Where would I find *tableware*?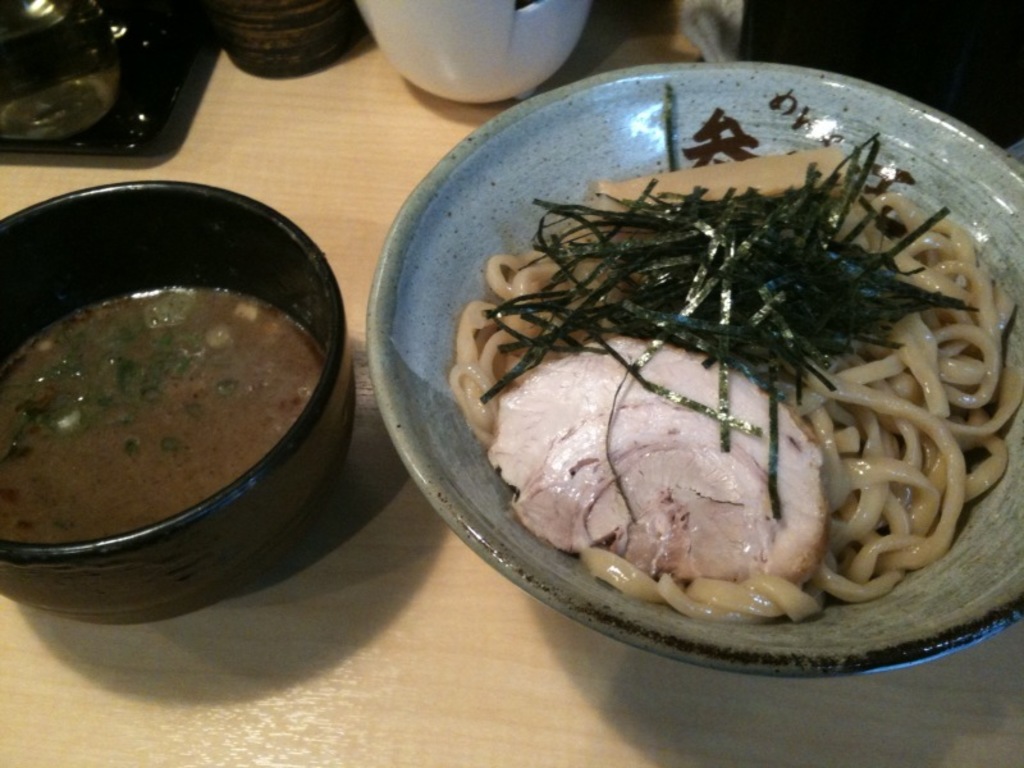
At 0, 179, 353, 612.
